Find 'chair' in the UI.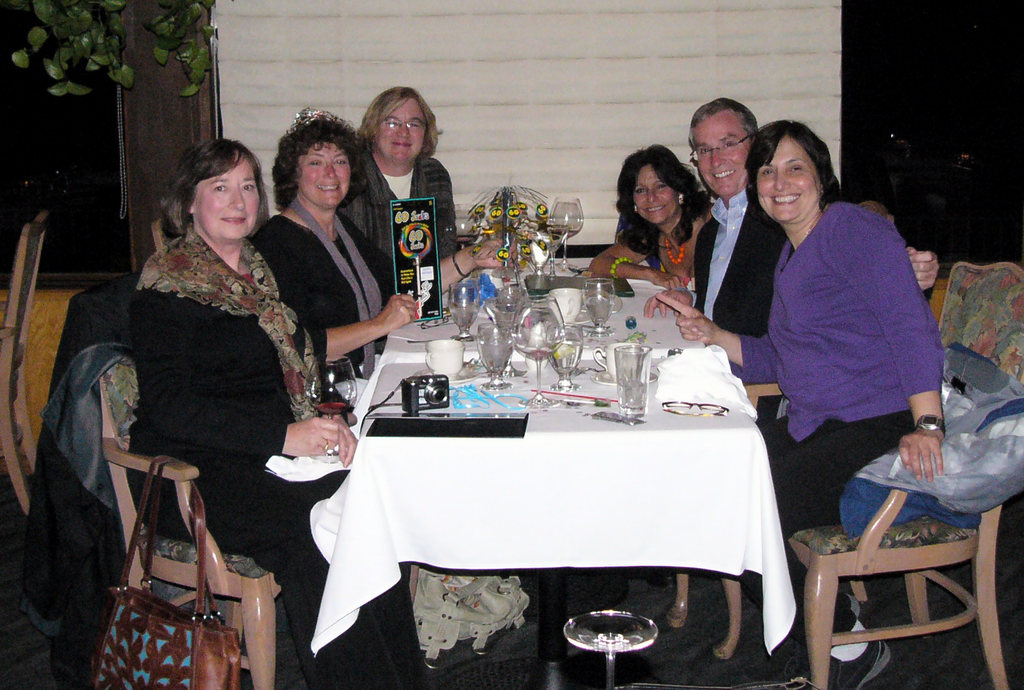
UI element at {"left": 148, "top": 217, "right": 175, "bottom": 249}.
